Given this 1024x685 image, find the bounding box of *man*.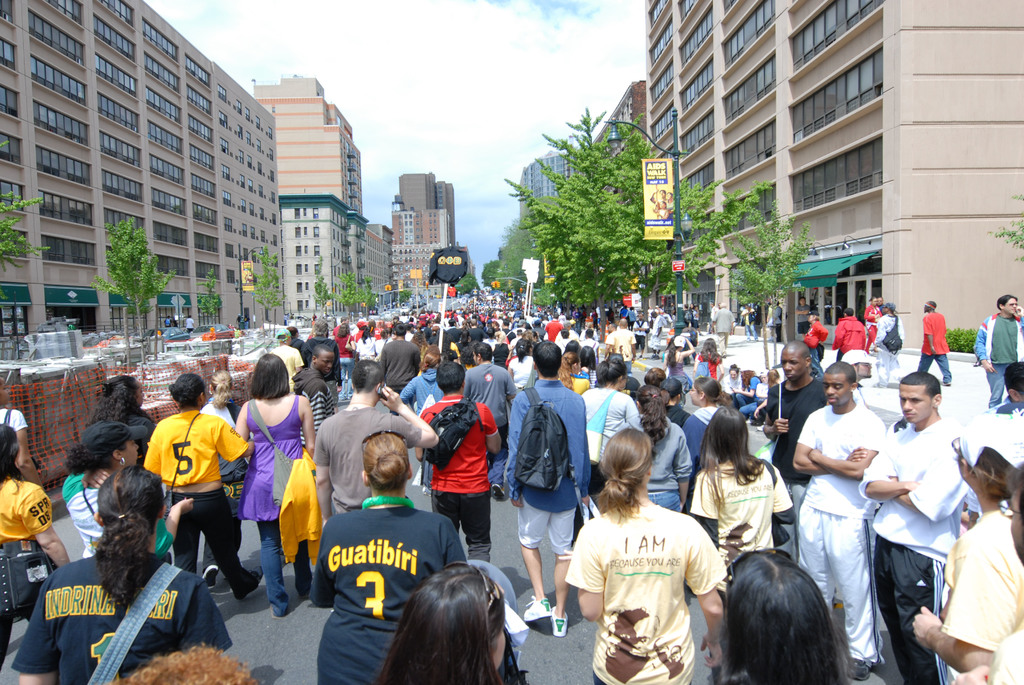
locate(988, 363, 1023, 417).
